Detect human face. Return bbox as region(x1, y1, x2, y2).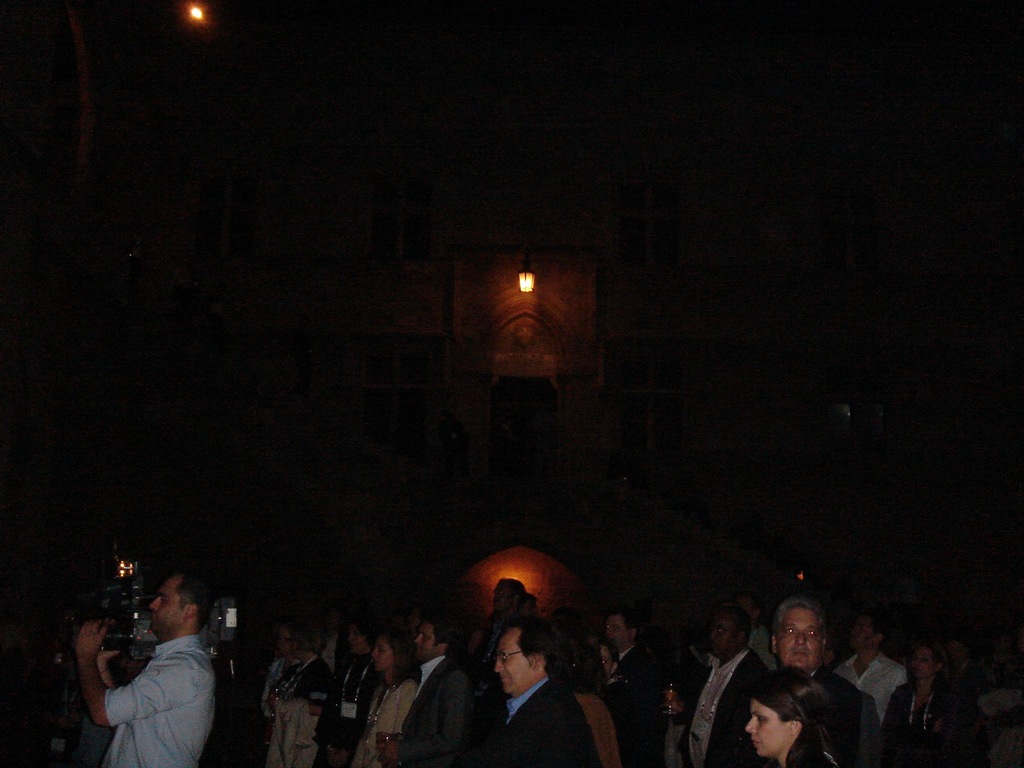
region(145, 584, 181, 637).
